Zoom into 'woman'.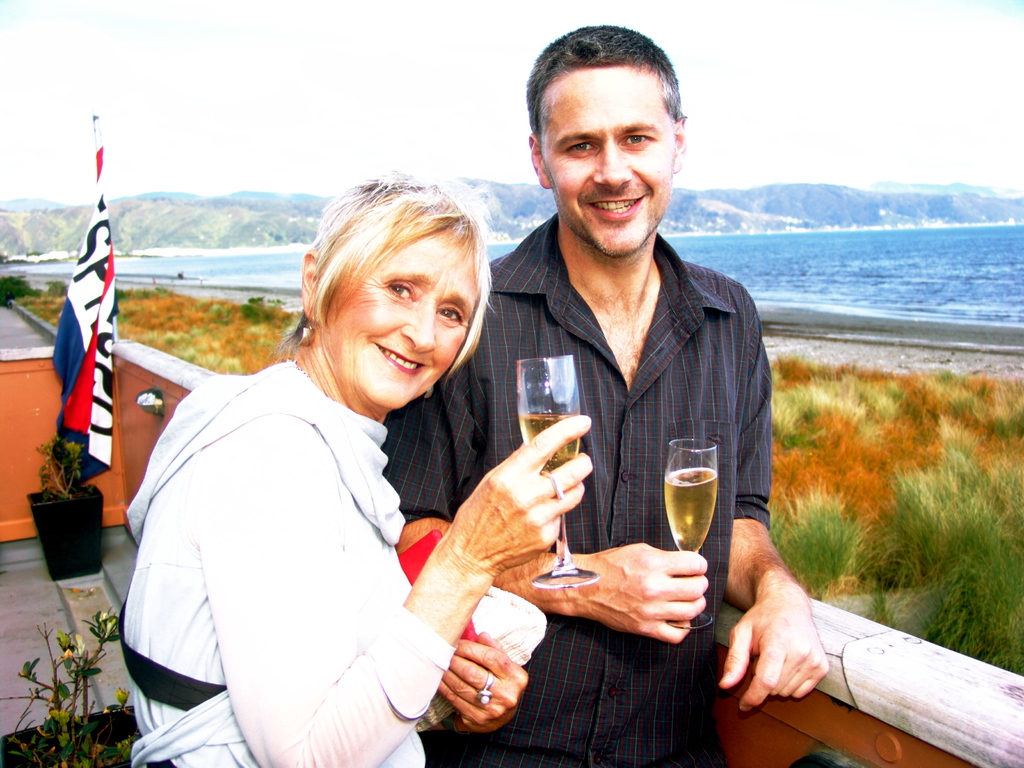
Zoom target: [left=147, top=181, right=515, bottom=767].
